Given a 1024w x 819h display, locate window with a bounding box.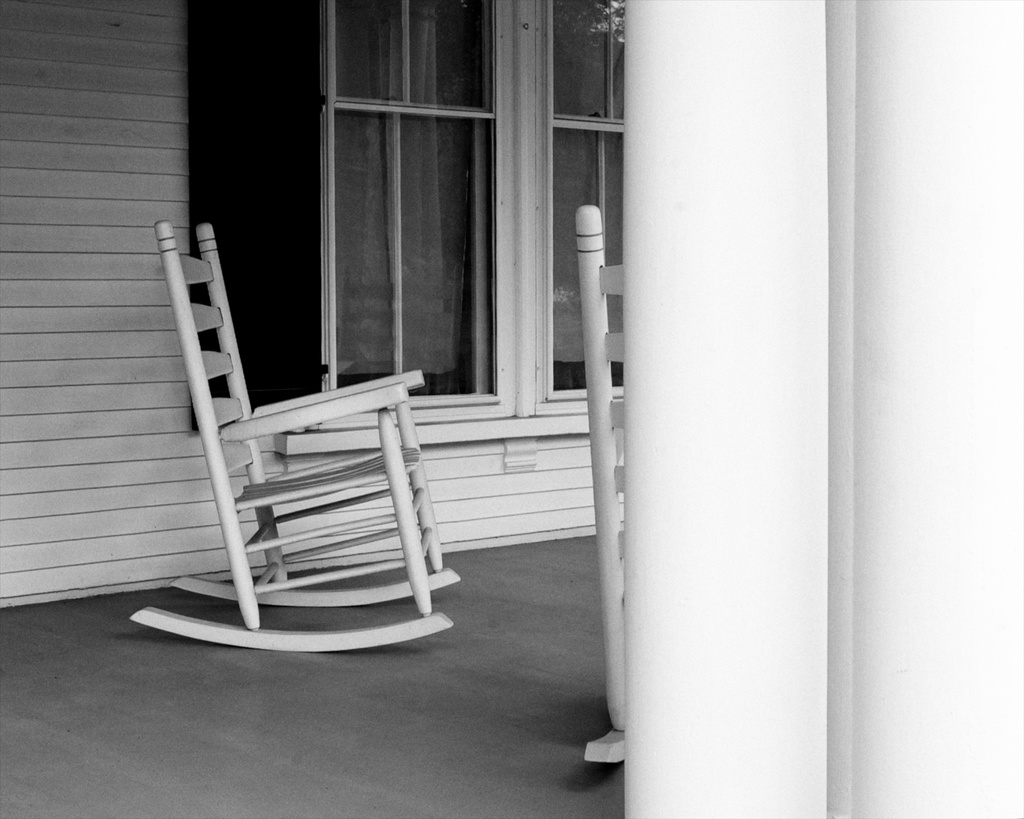
Located: 534:0:625:412.
